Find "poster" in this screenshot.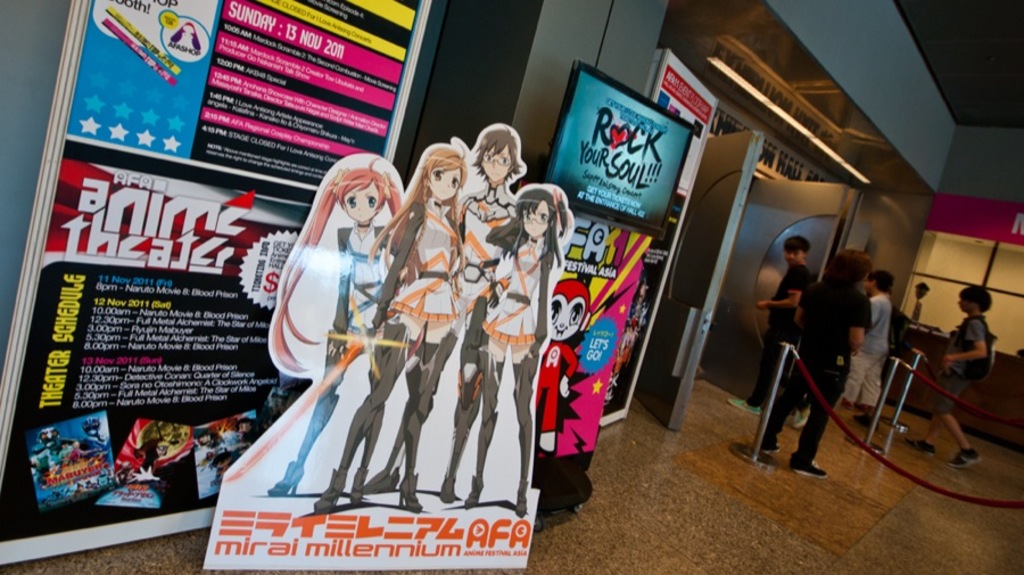
The bounding box for "poster" is box=[66, 0, 427, 189].
